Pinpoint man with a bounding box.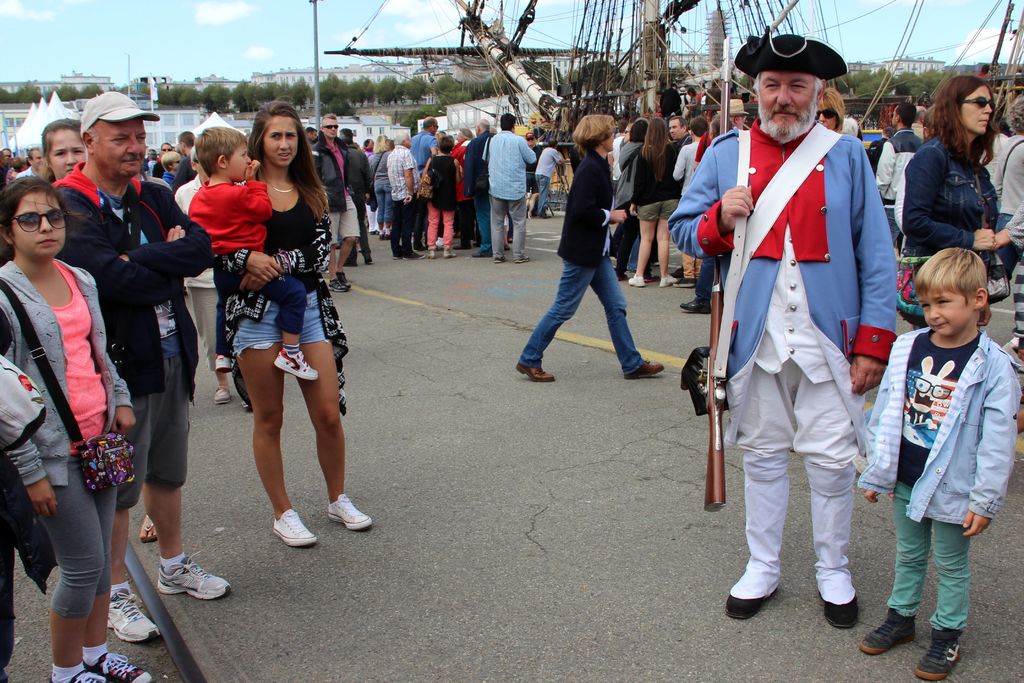
bbox(528, 137, 564, 224).
